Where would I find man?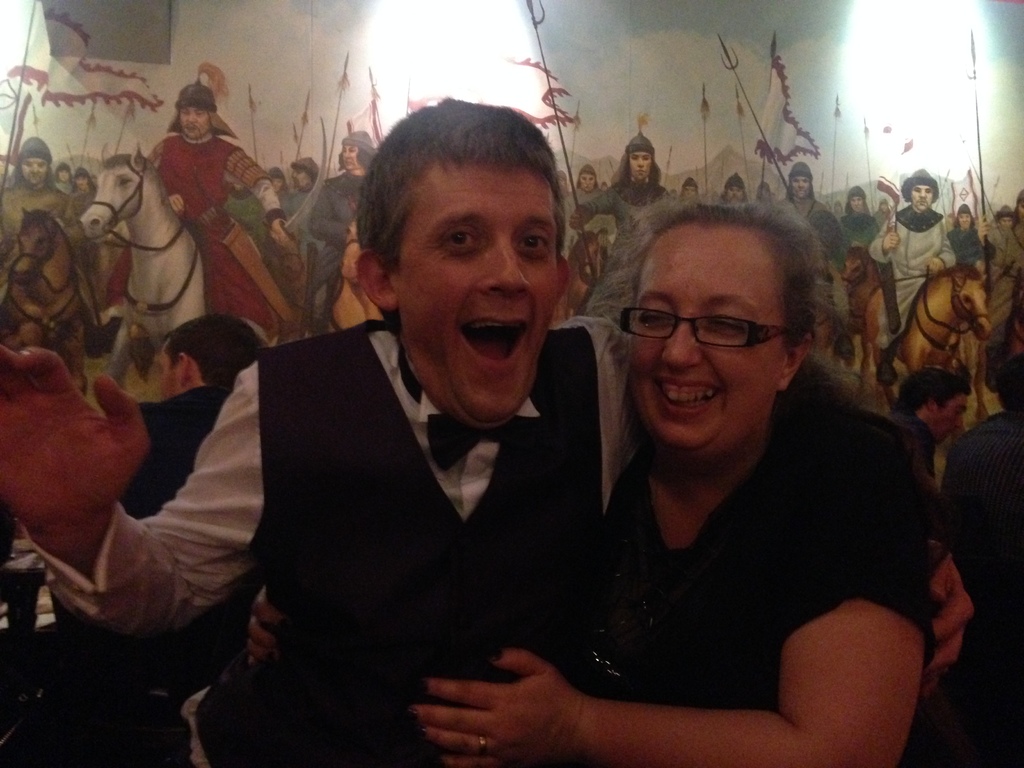
At rect(834, 179, 868, 244).
